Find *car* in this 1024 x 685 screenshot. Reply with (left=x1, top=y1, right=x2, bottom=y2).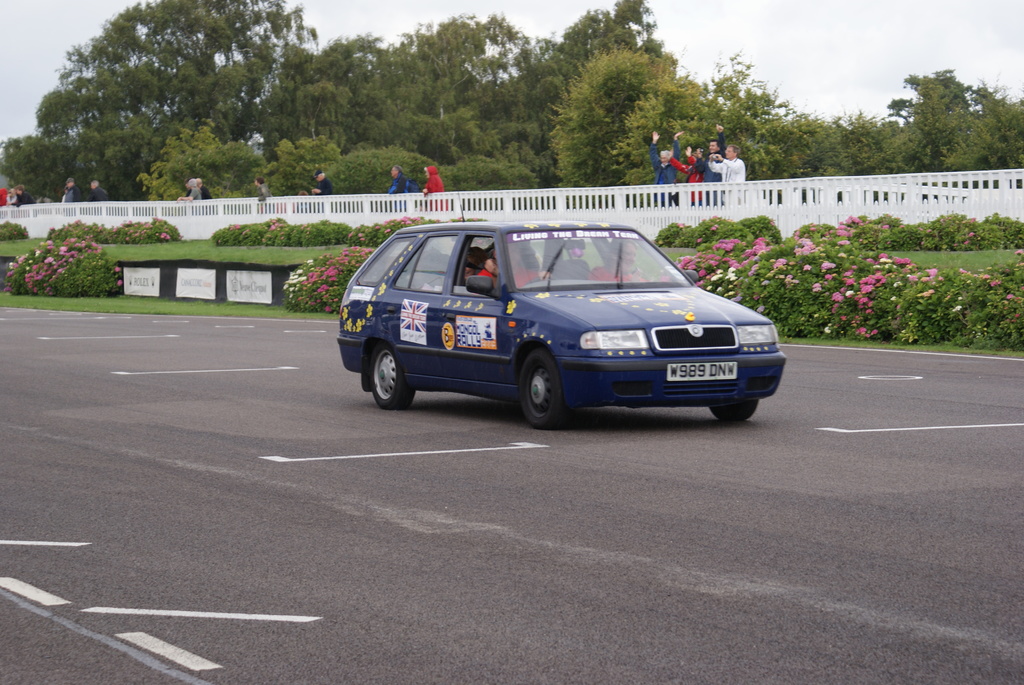
(left=334, top=219, right=785, bottom=425).
